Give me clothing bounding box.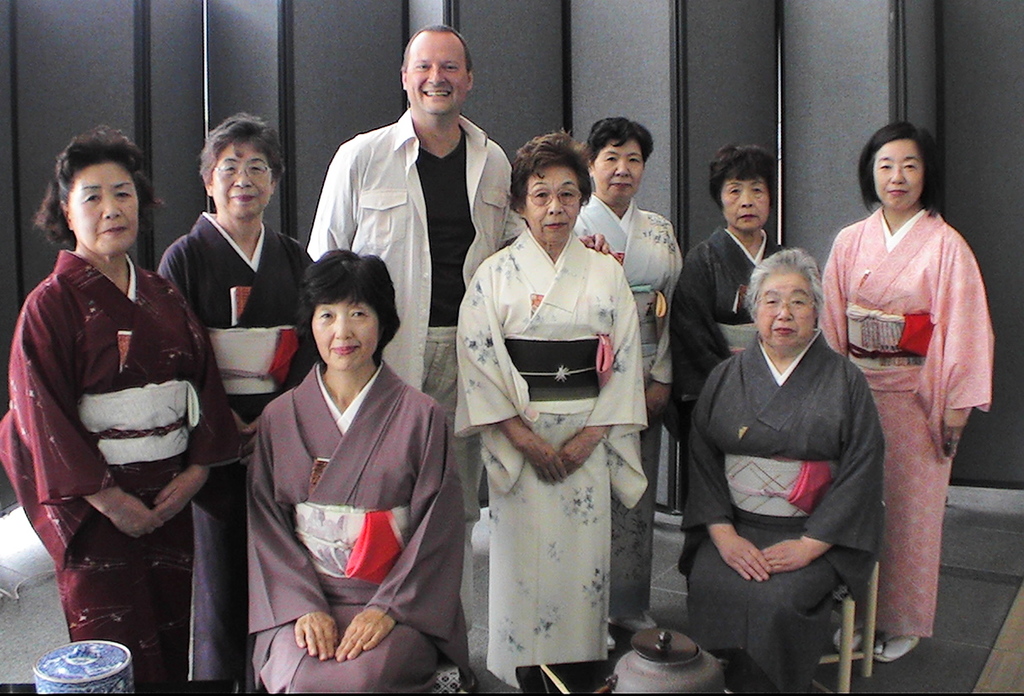
(x1=0, y1=250, x2=233, y2=695).
